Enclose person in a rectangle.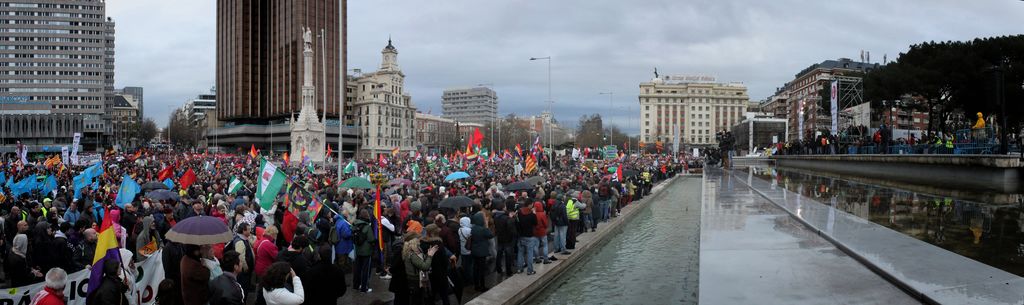
(x1=85, y1=243, x2=145, y2=304).
